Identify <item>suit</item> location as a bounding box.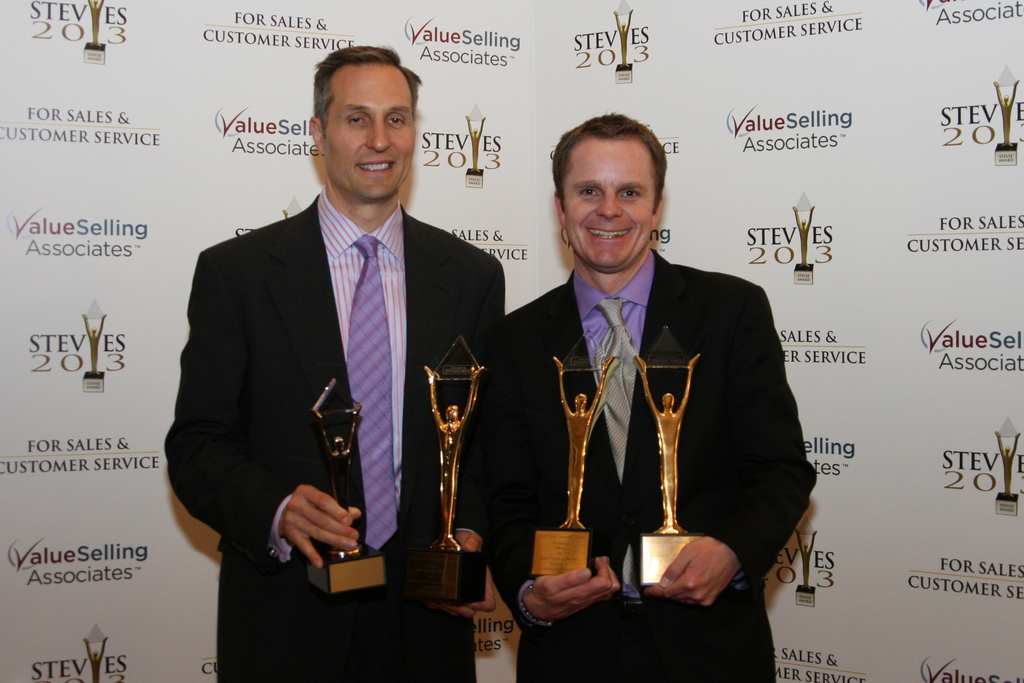
detection(177, 97, 508, 617).
